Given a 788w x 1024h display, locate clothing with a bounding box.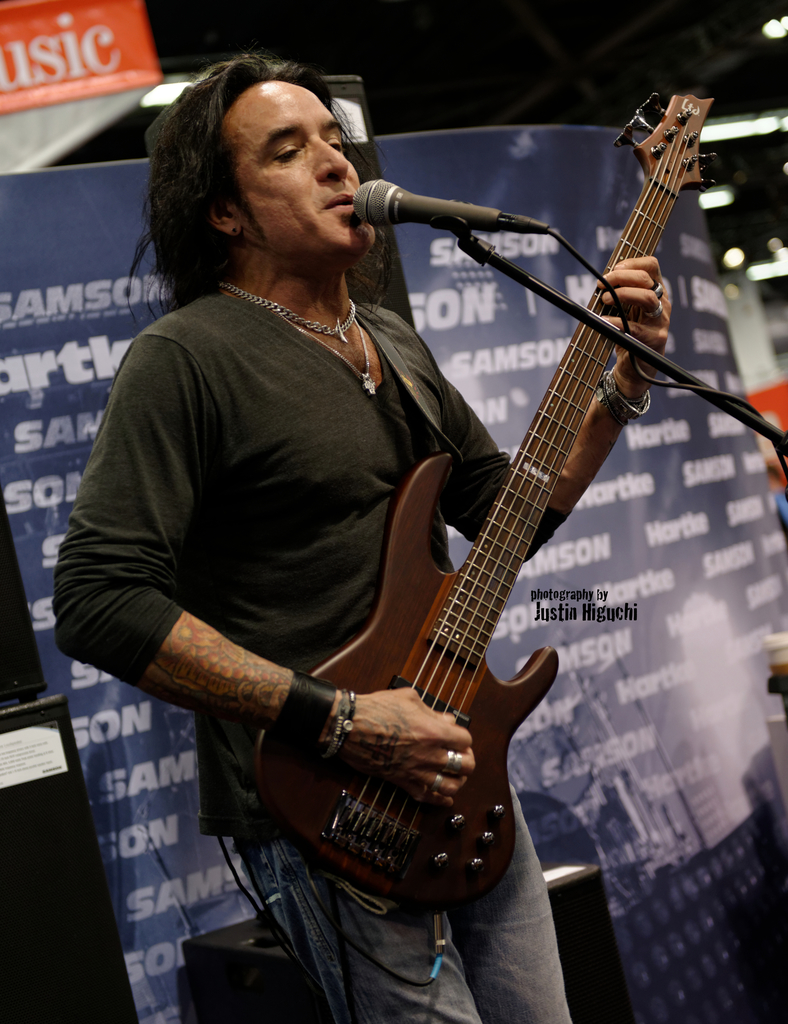
Located: detection(54, 284, 566, 837).
